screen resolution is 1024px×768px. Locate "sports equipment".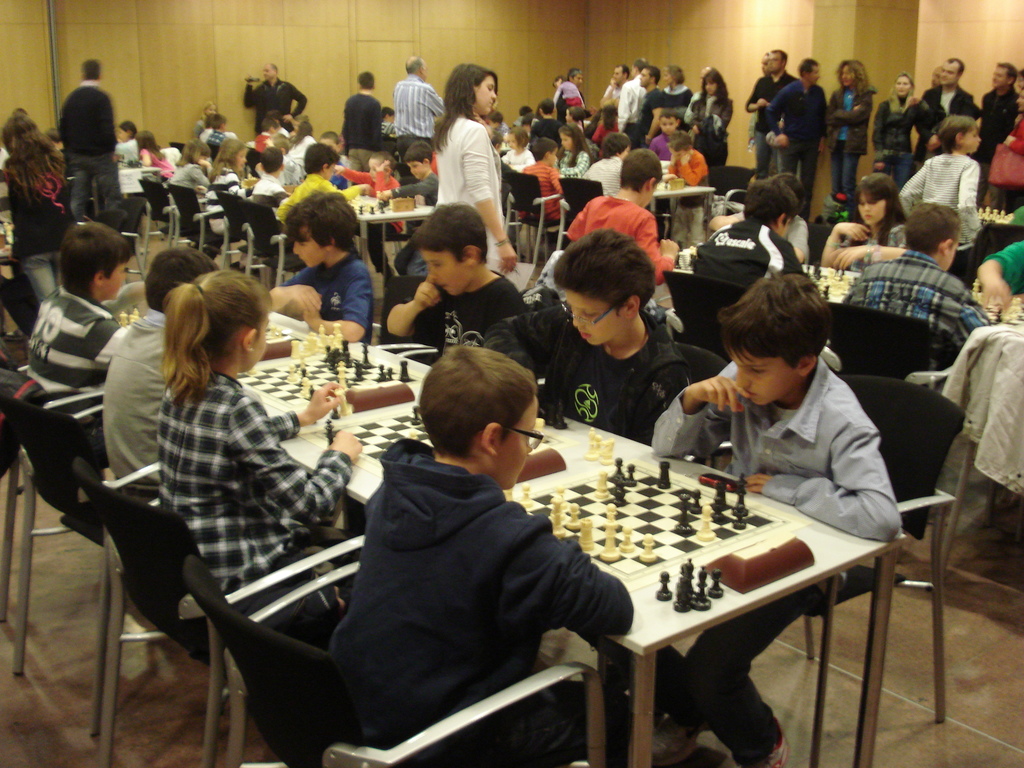
bbox(513, 461, 807, 590).
